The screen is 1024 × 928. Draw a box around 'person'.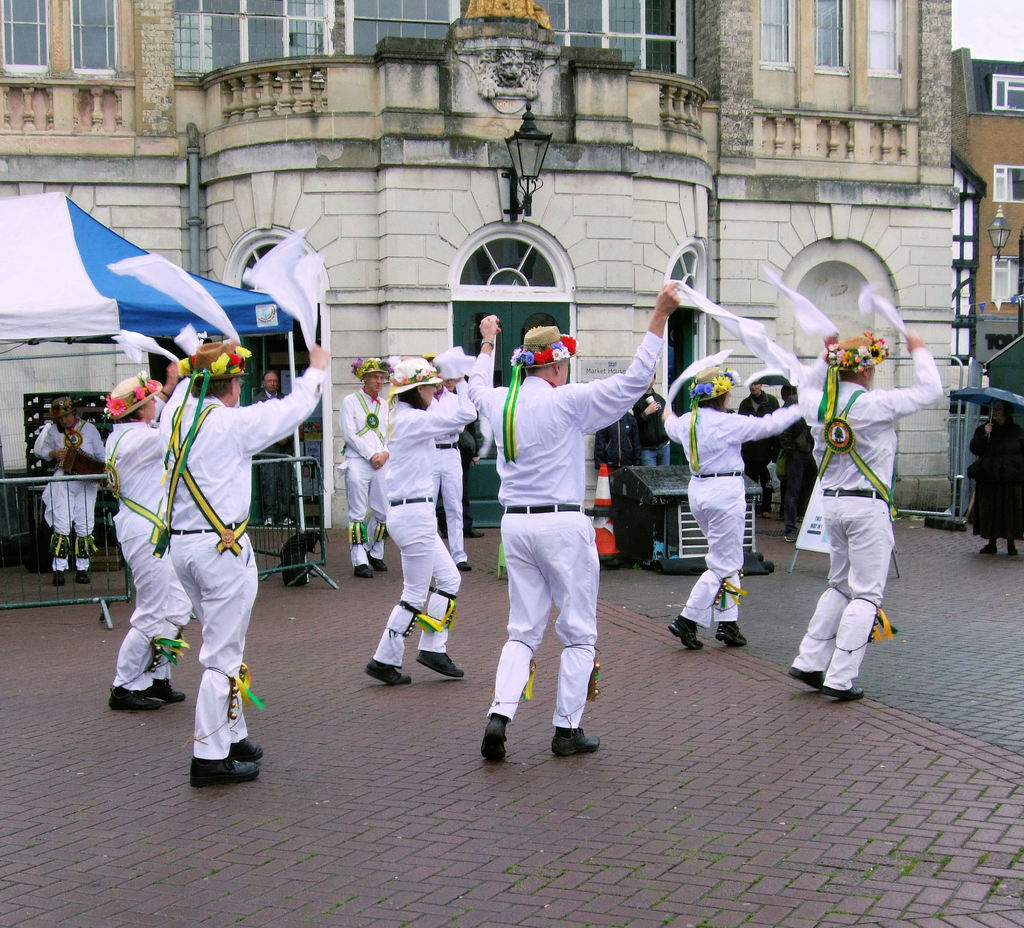
669,365,802,648.
